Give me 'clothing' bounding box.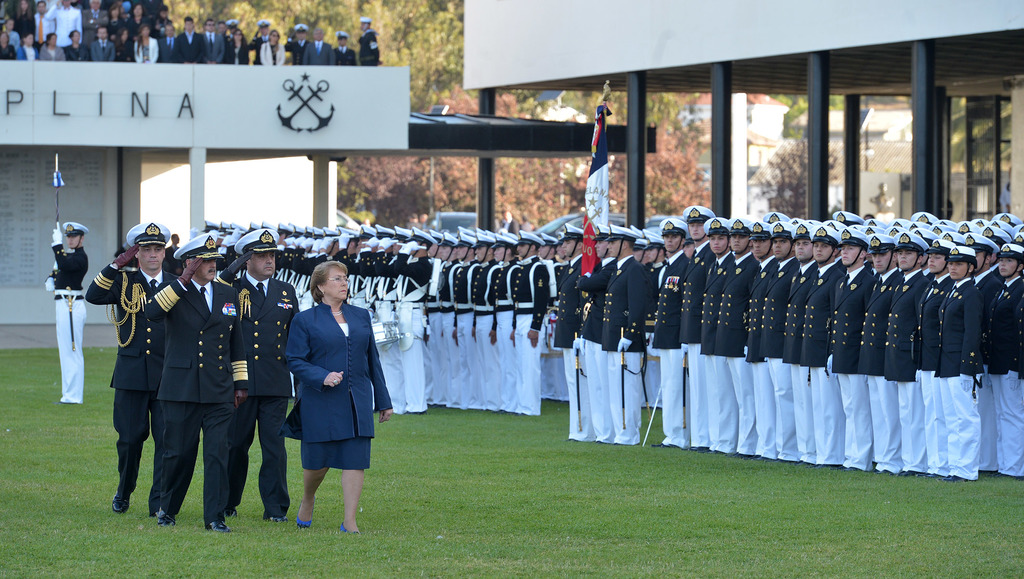
bbox=[282, 303, 394, 470].
